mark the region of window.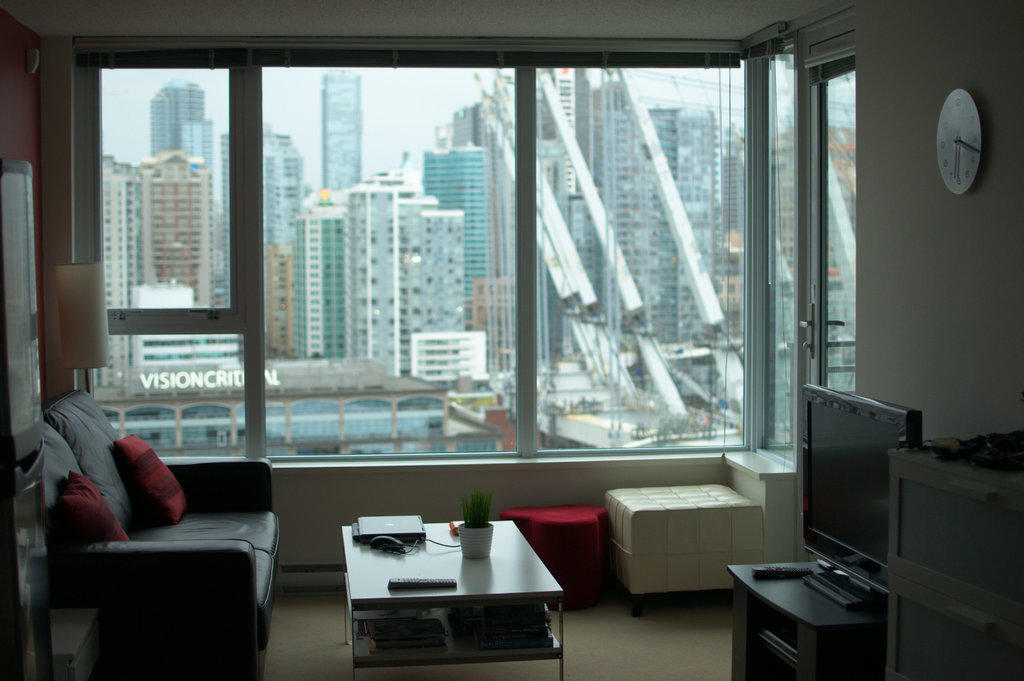
Region: BBox(532, 60, 748, 455).
